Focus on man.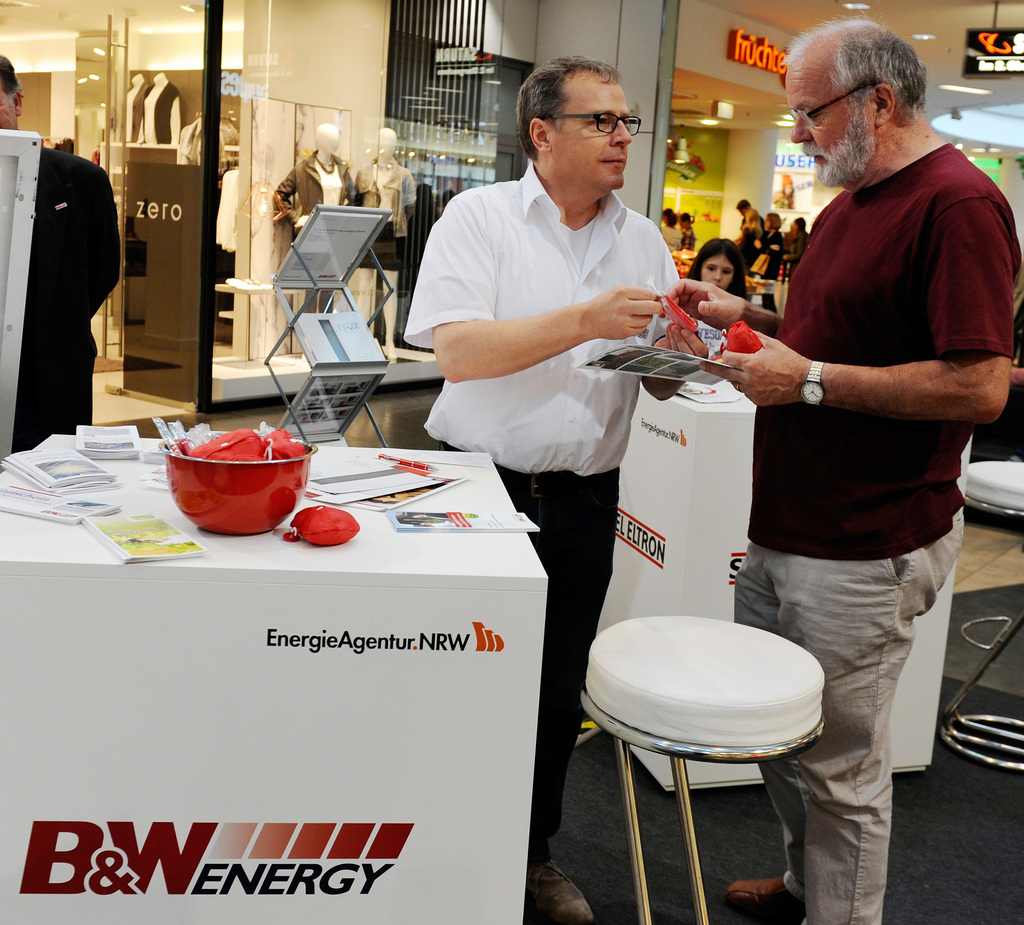
Focused at 394,42,689,924.
